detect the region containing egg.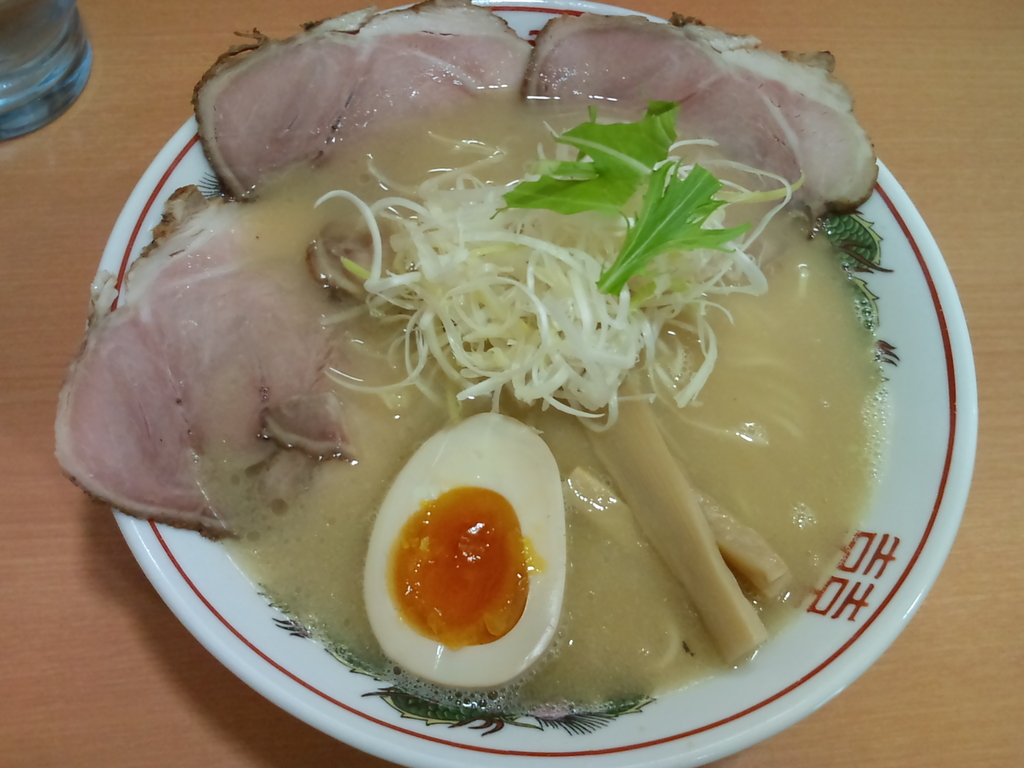
[left=362, top=406, right=563, bottom=688].
